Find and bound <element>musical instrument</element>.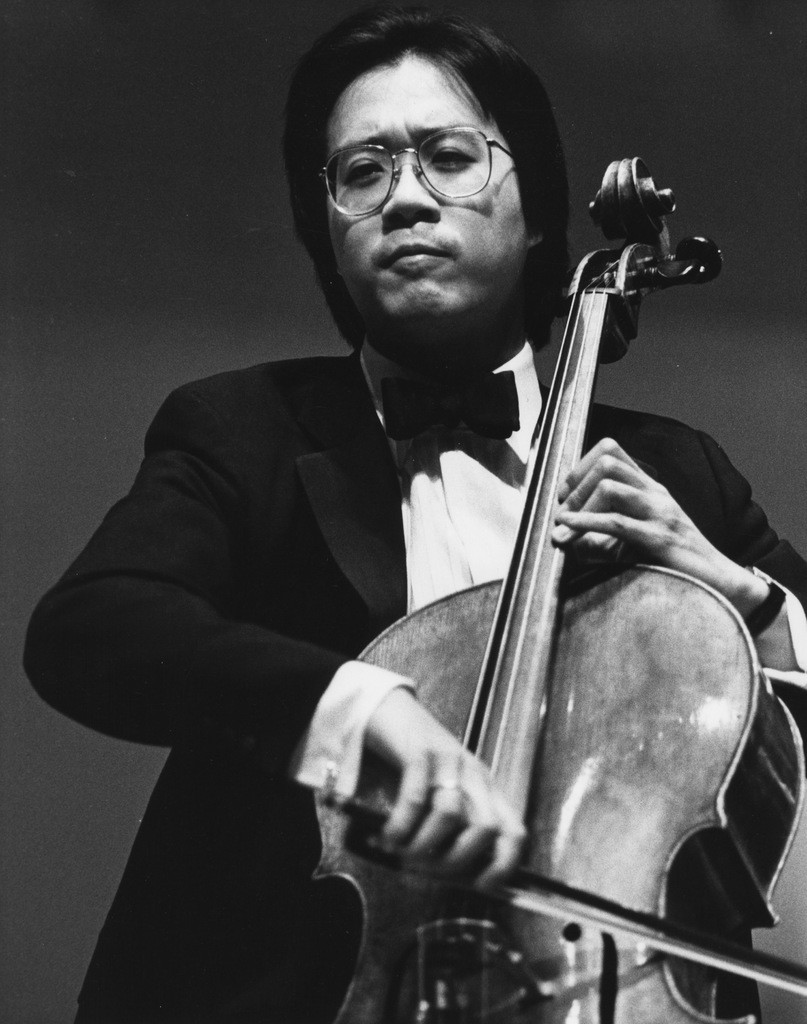
Bound: bbox(292, 98, 722, 986).
